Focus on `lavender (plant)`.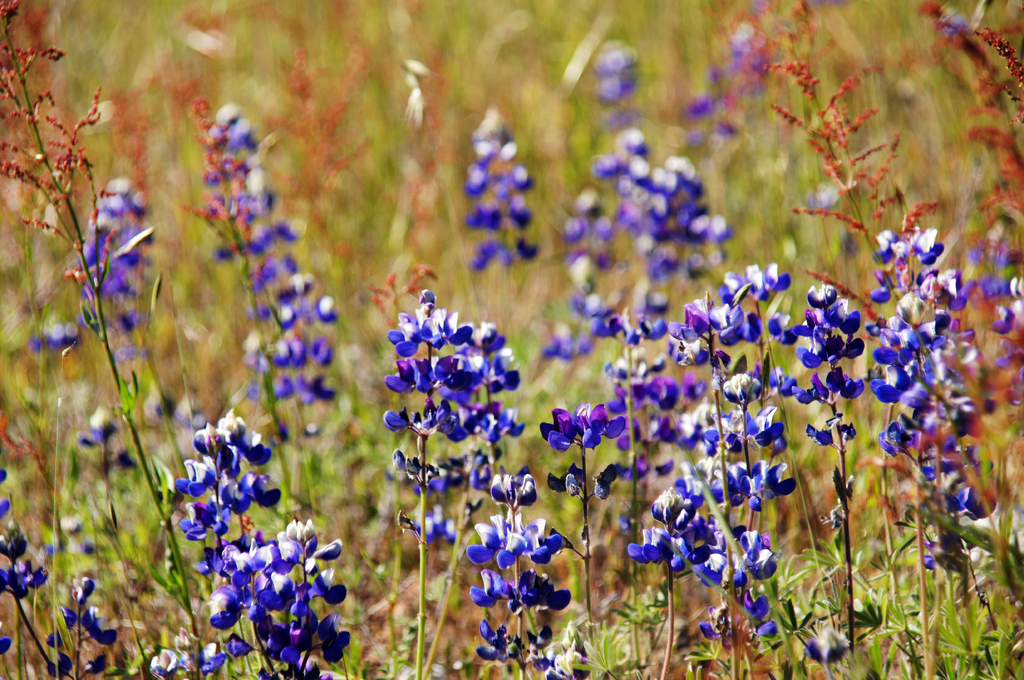
Focused at detection(679, 260, 771, 379).
